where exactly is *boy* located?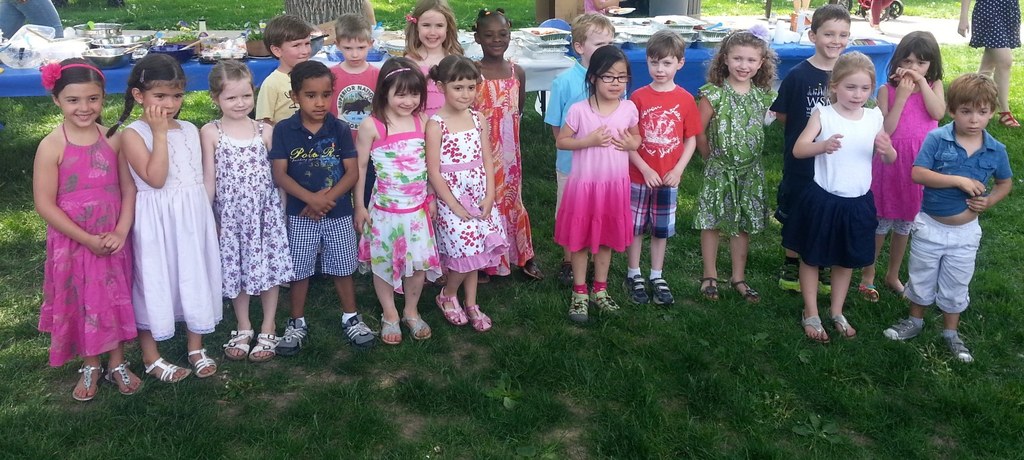
Its bounding box is <bbox>638, 41, 706, 292</bbox>.
